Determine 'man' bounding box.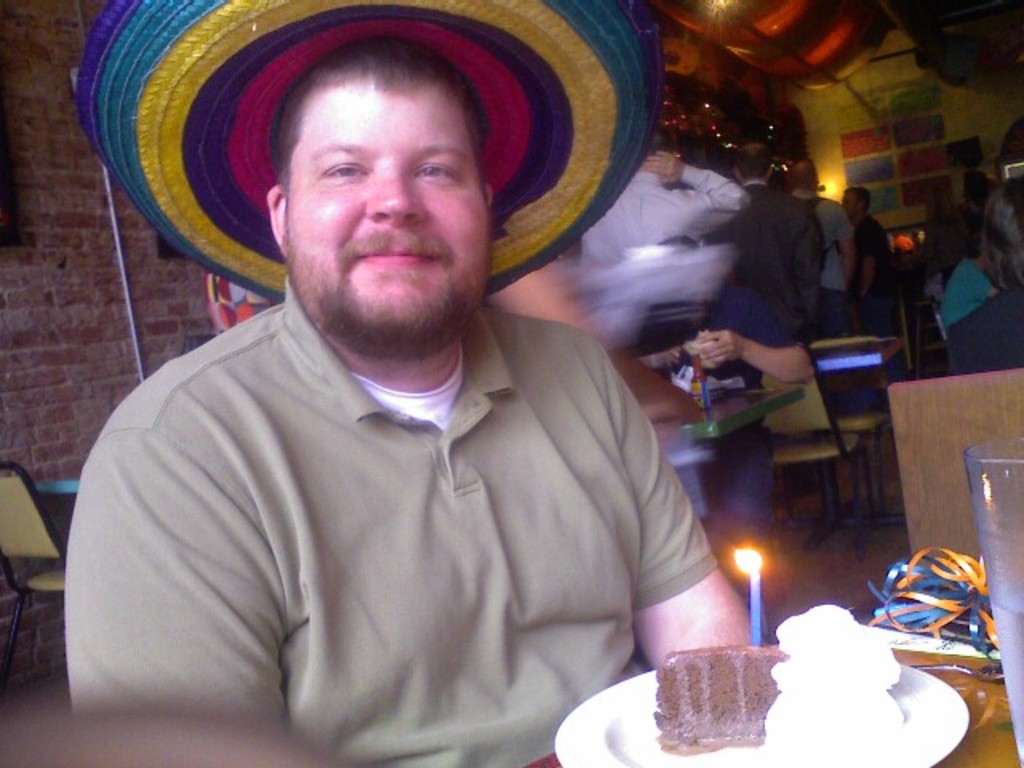
Determined: crop(838, 189, 890, 333).
